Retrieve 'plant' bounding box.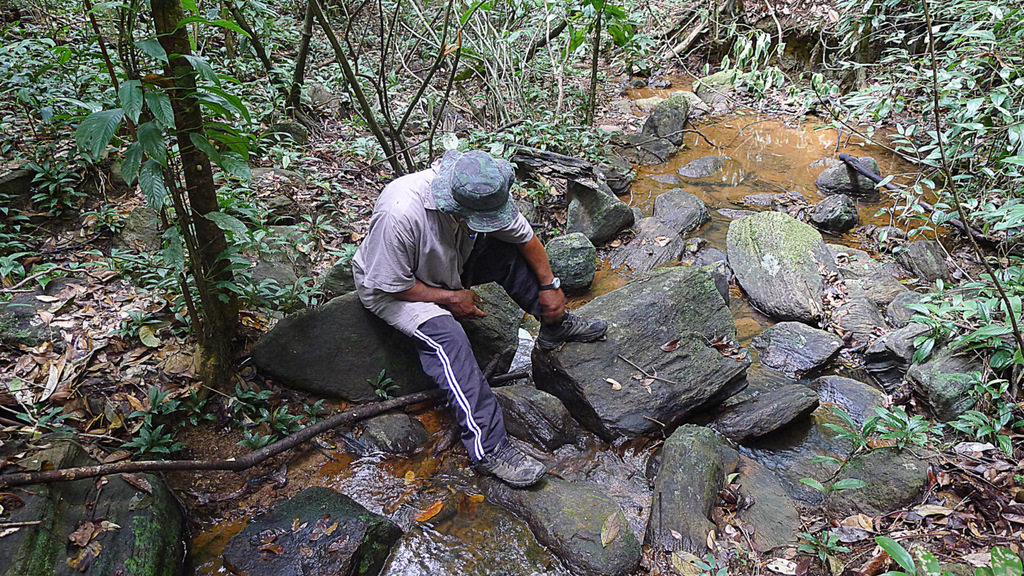
Bounding box: region(874, 534, 956, 575).
